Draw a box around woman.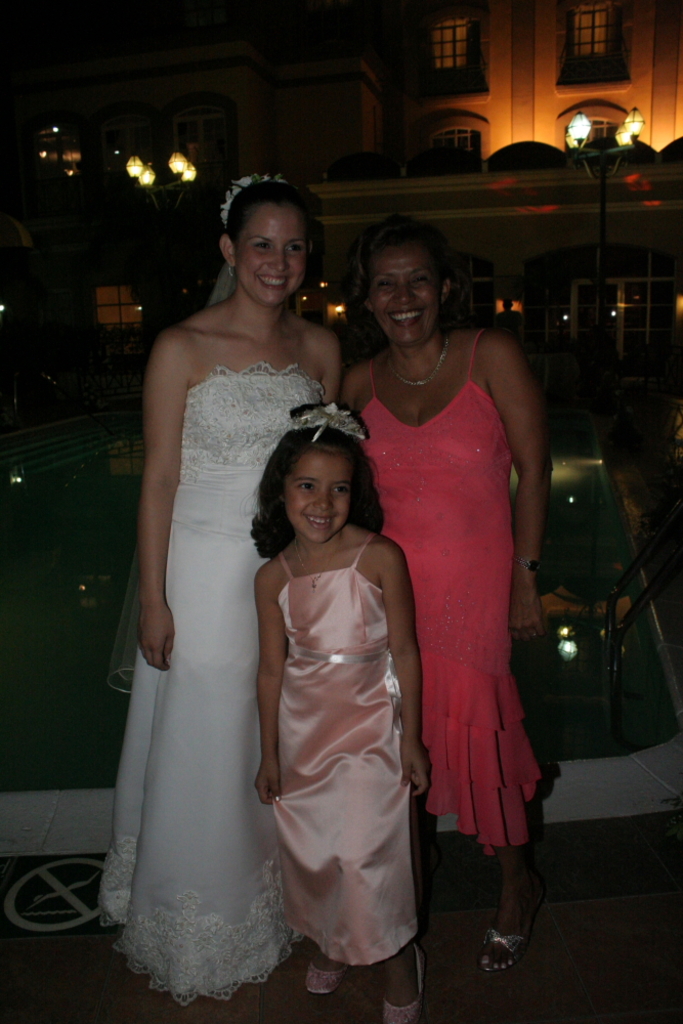
region(91, 169, 349, 1005).
